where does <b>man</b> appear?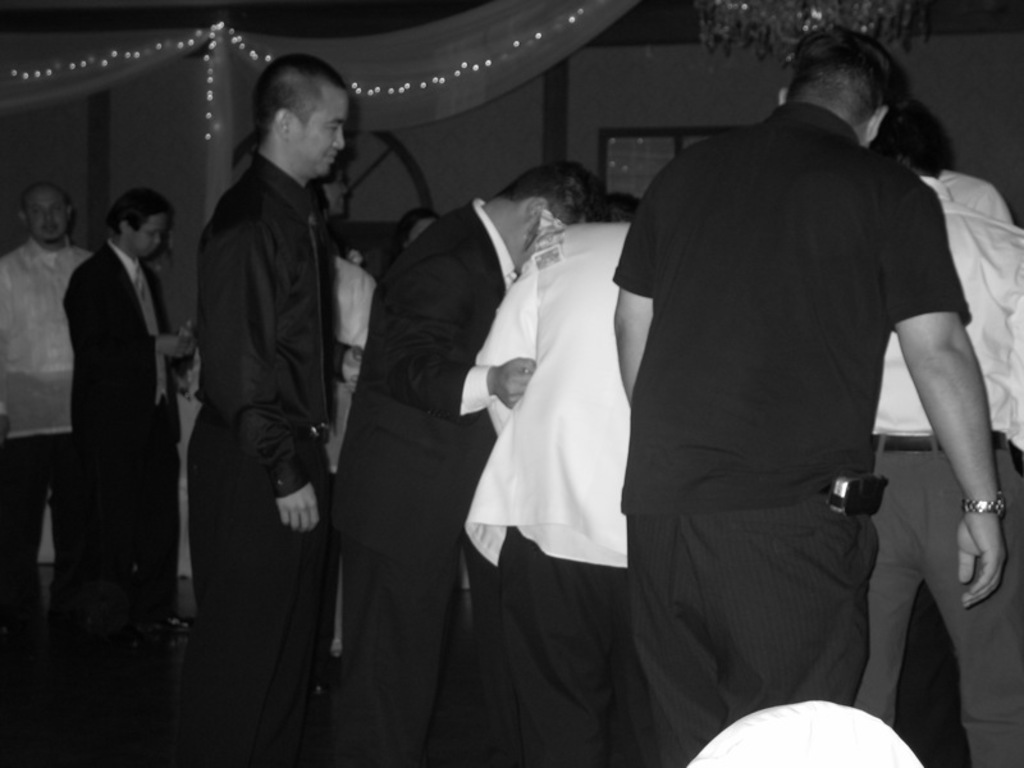
Appears at [x1=0, y1=183, x2=95, y2=667].
